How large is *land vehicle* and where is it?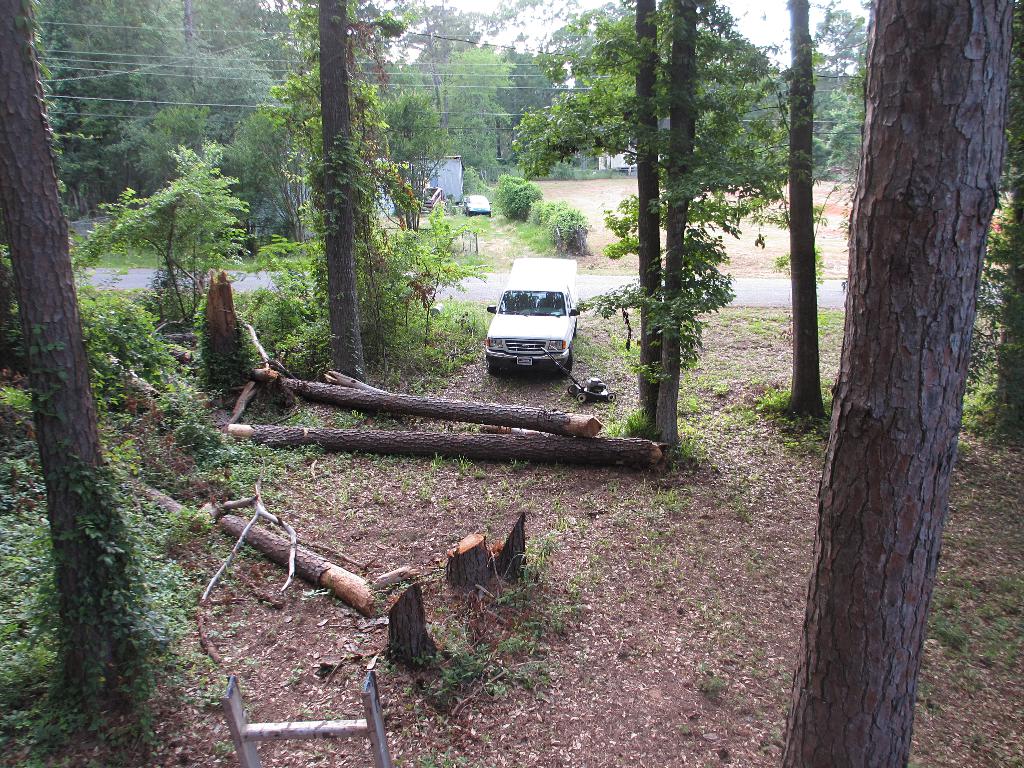
Bounding box: (x1=463, y1=193, x2=491, y2=212).
